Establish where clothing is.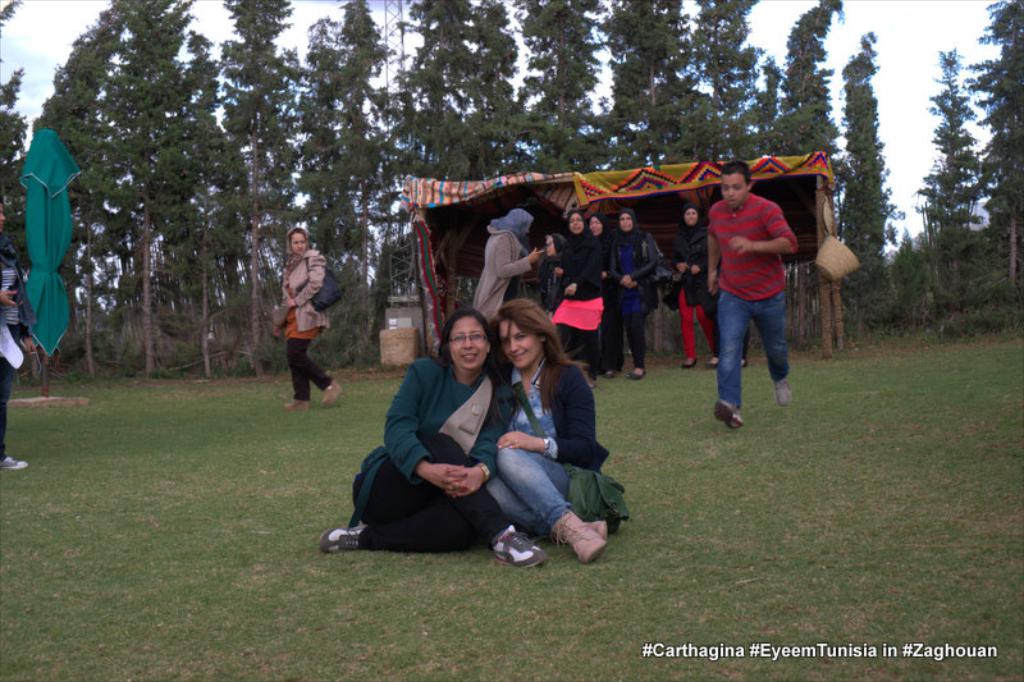
Established at 486/348/611/535.
